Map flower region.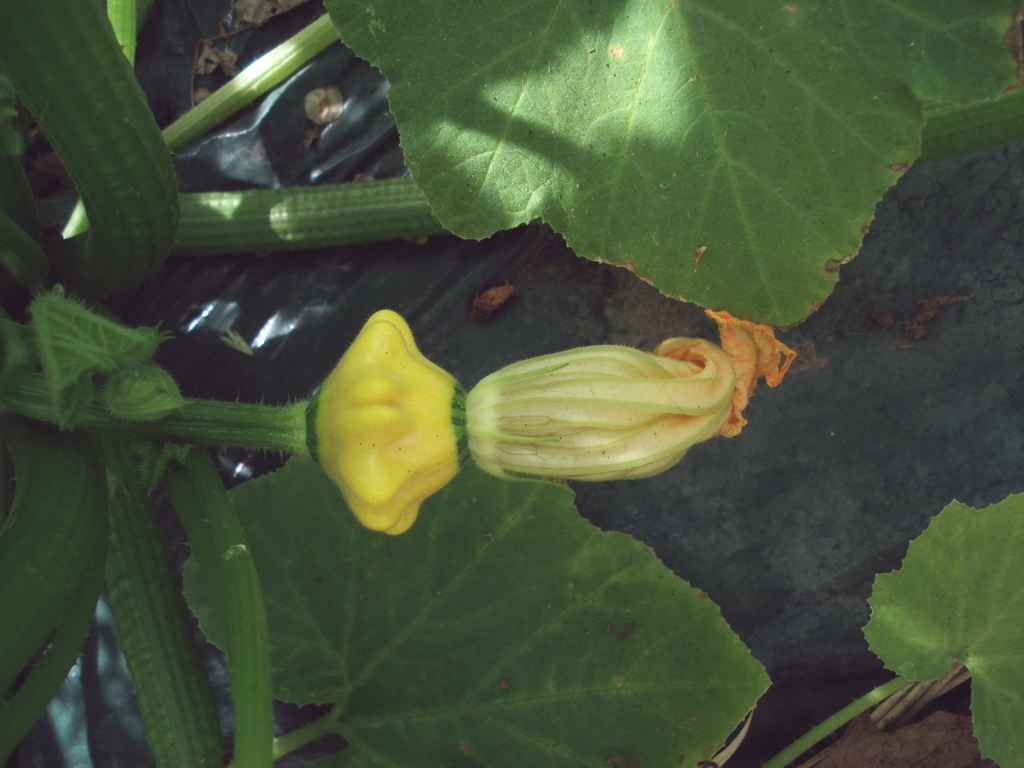
Mapped to (298, 307, 793, 533).
